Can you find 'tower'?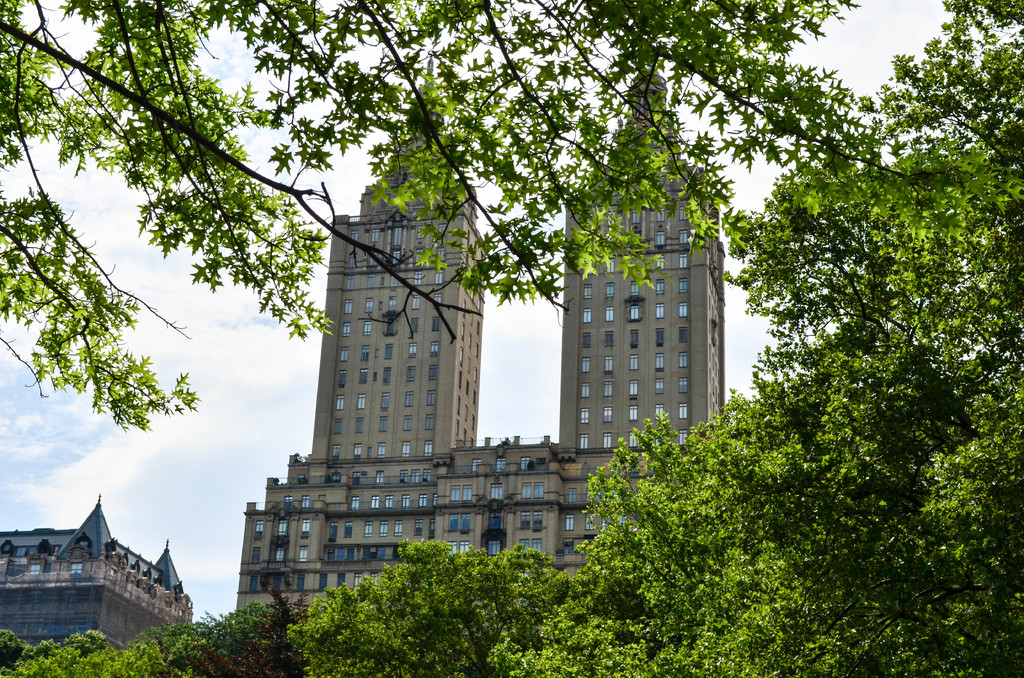
Yes, bounding box: l=252, t=230, r=596, b=579.
